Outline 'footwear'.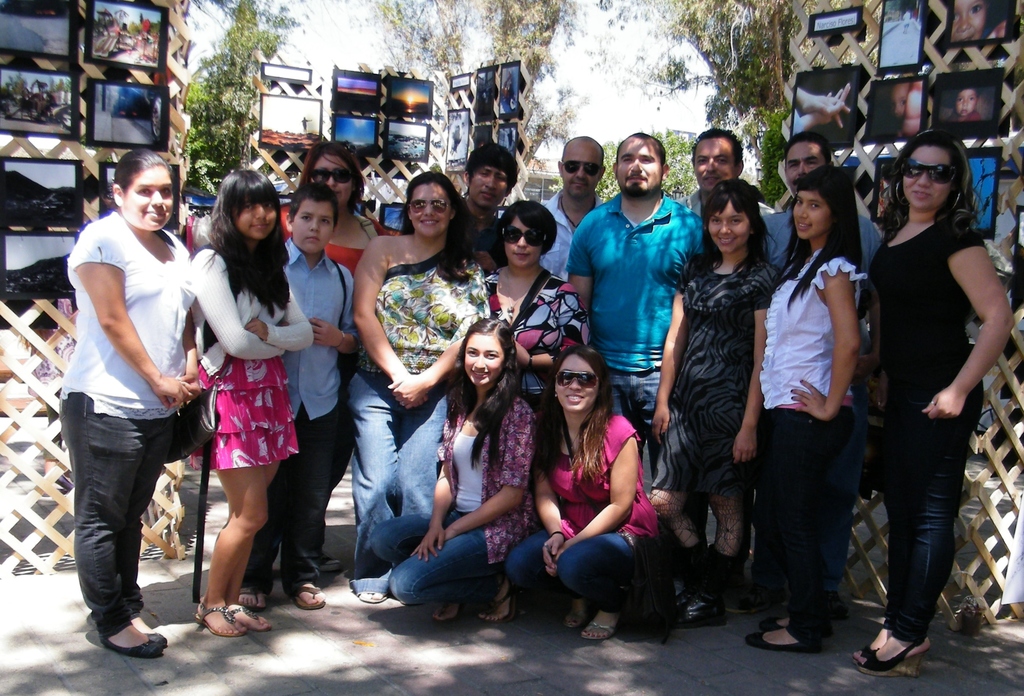
Outline: 746/612/835/652.
